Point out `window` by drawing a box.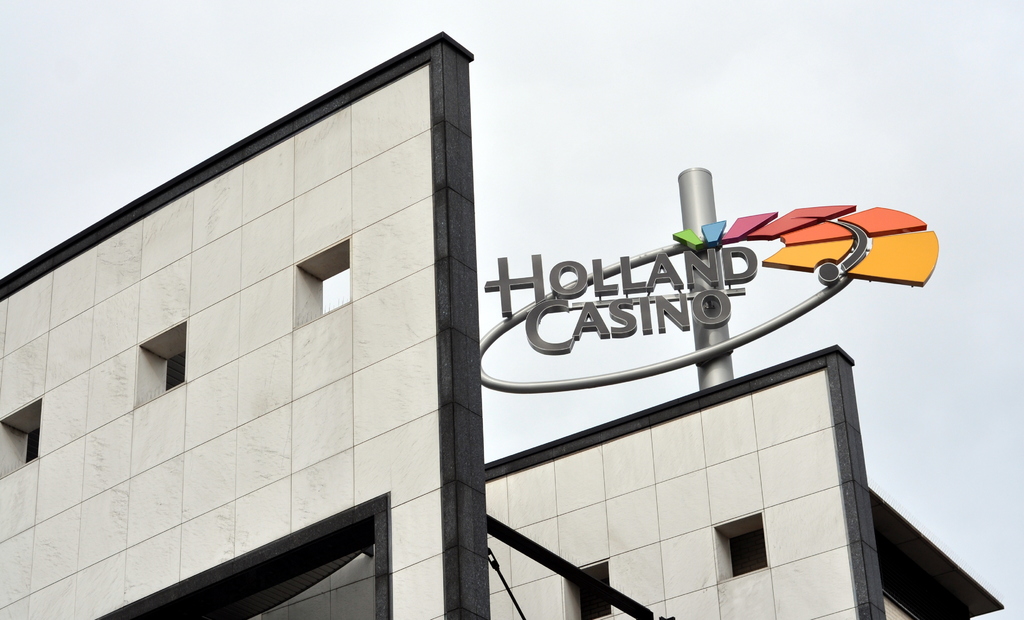
bbox(134, 319, 186, 411).
